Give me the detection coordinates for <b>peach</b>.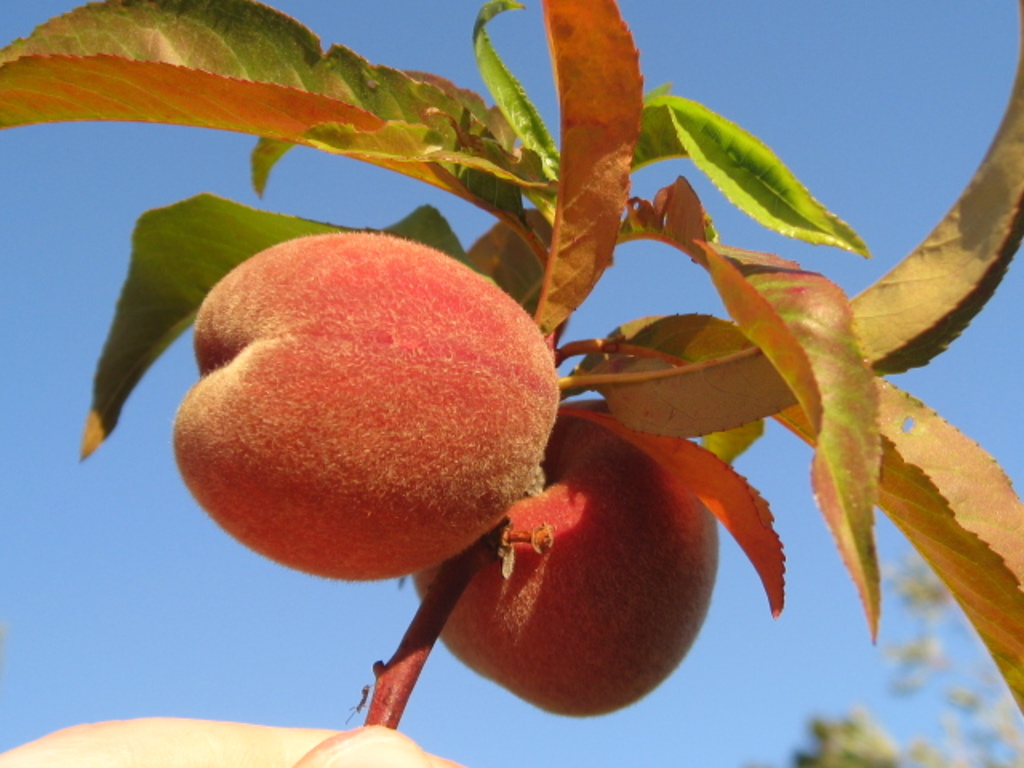
l=413, t=416, r=722, b=717.
